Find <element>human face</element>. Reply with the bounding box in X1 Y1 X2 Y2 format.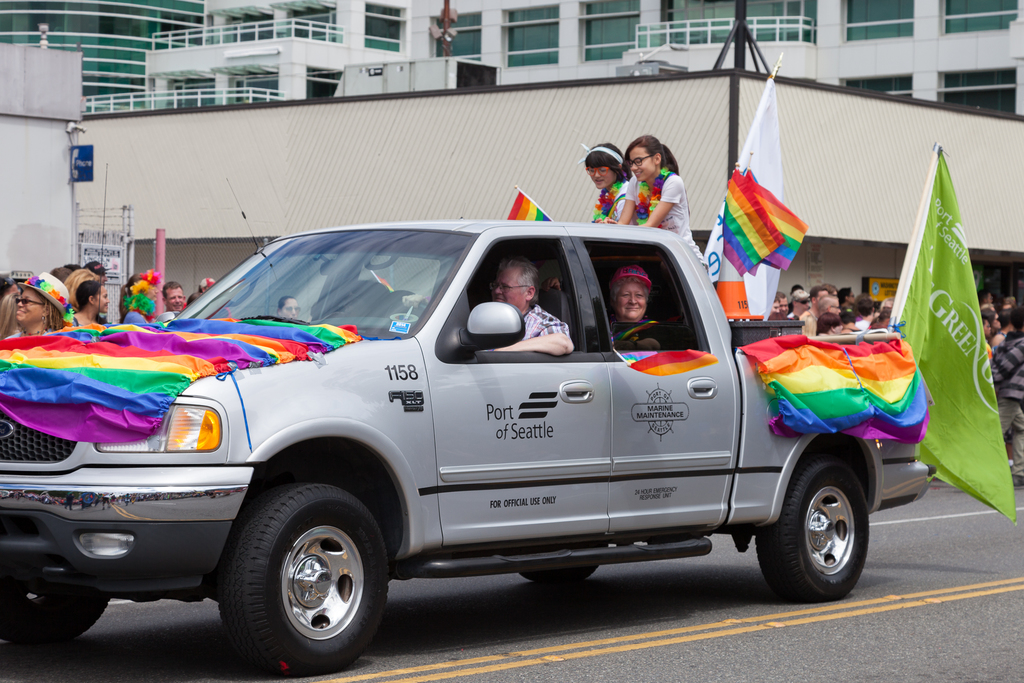
584 168 617 189.
